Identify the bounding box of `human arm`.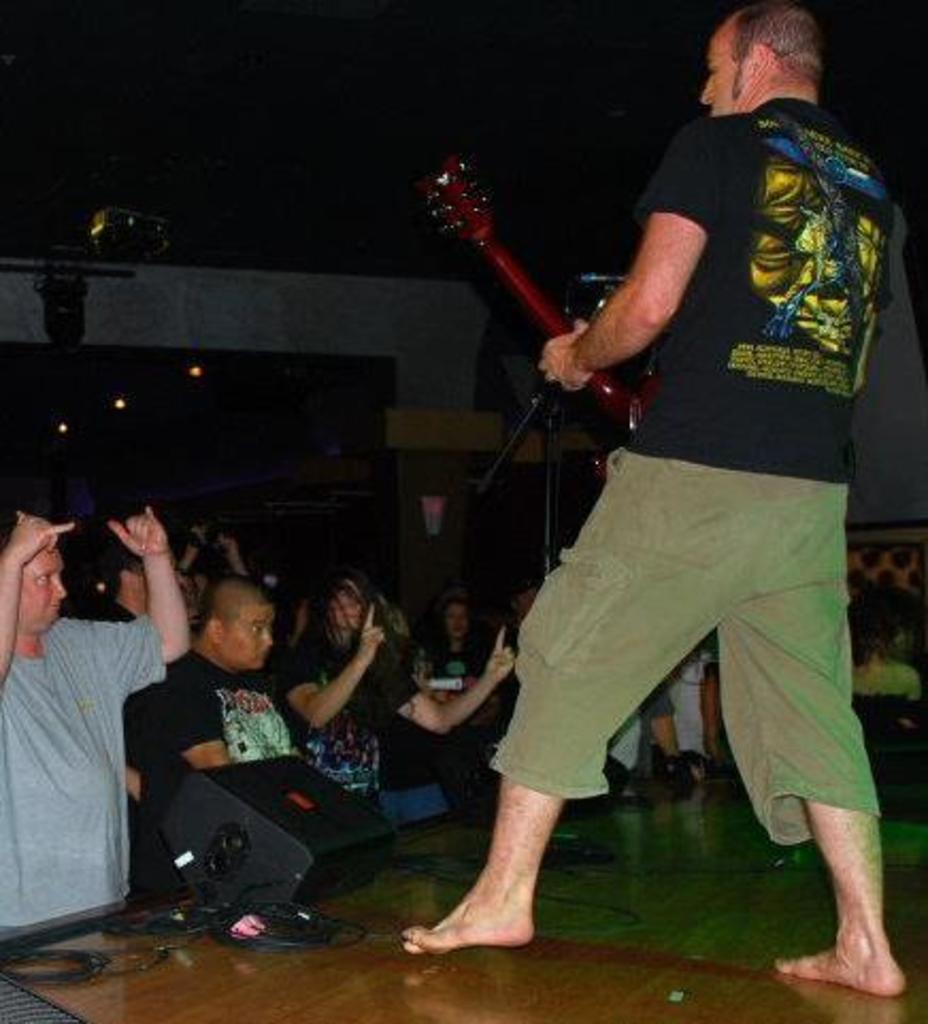
81 528 187 666.
